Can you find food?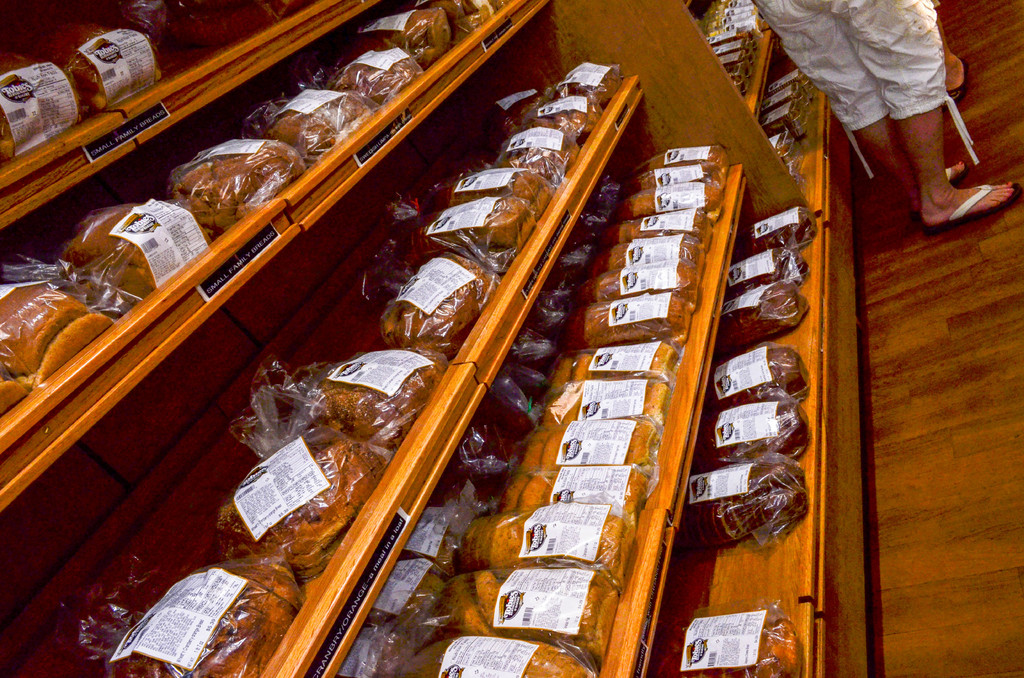
Yes, bounding box: region(551, 63, 620, 104).
